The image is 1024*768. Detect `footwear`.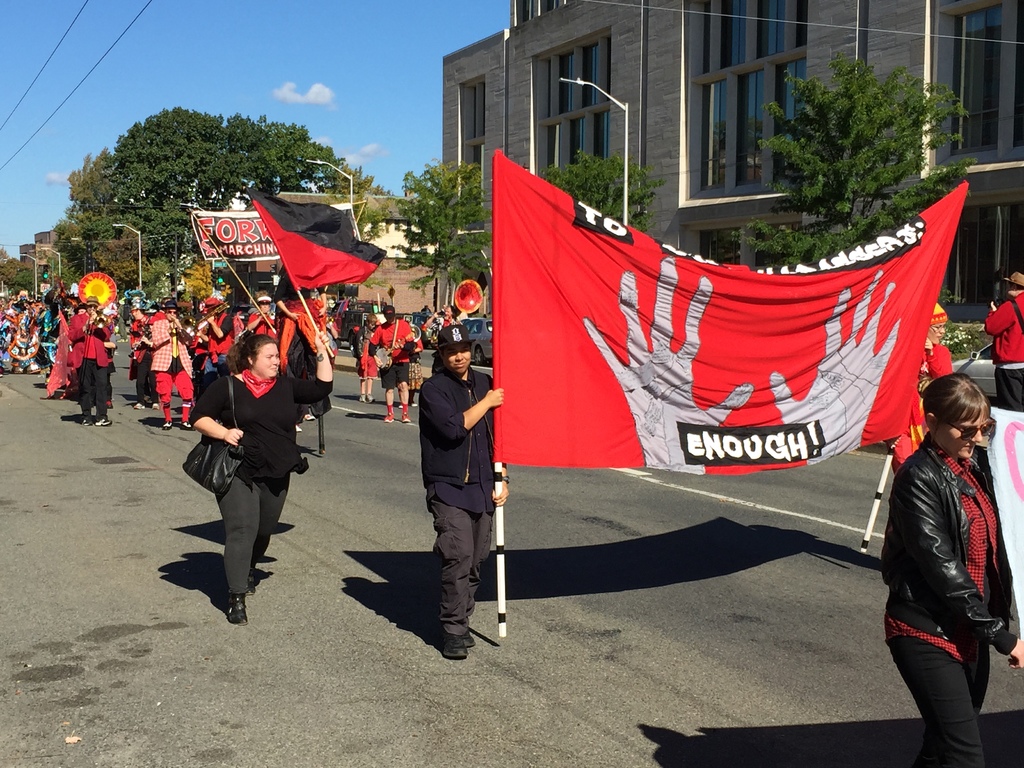
Detection: l=369, t=394, r=376, b=401.
